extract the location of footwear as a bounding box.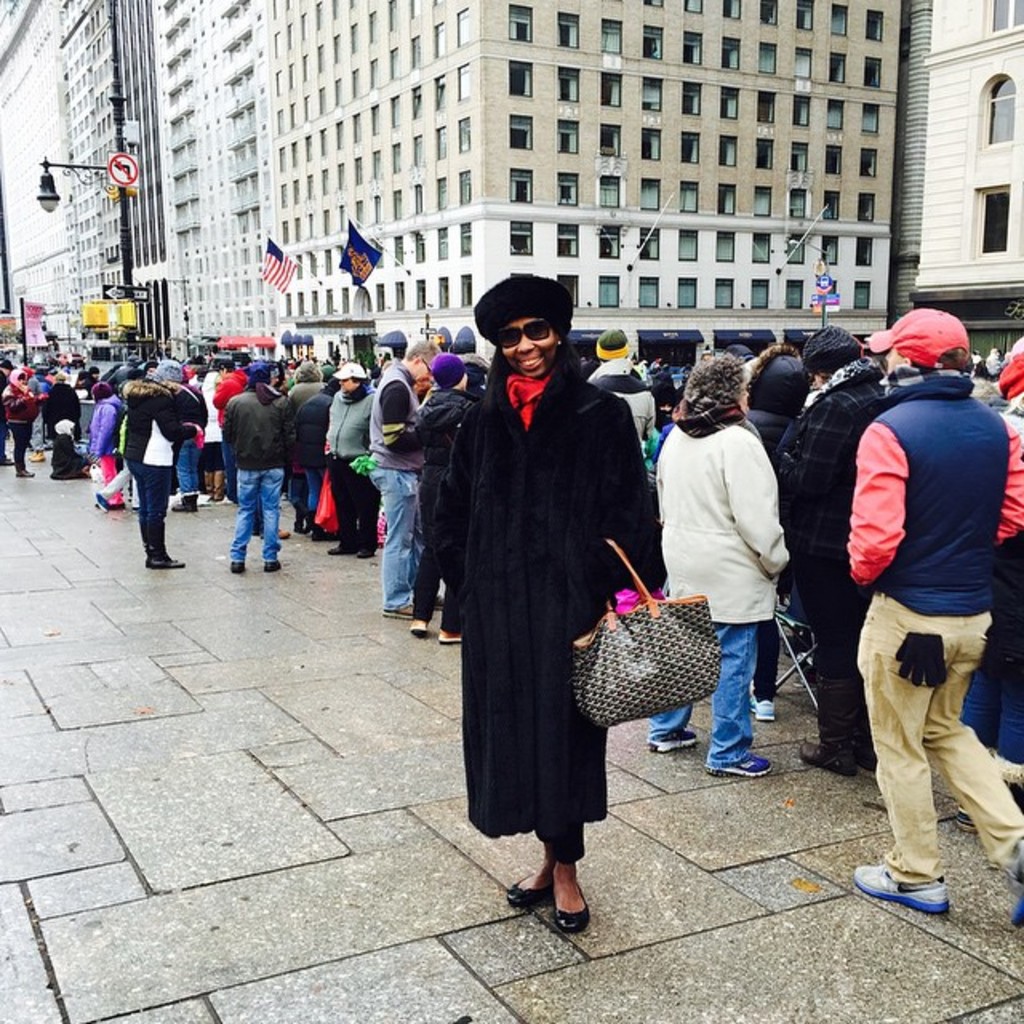
detection(440, 626, 461, 643).
